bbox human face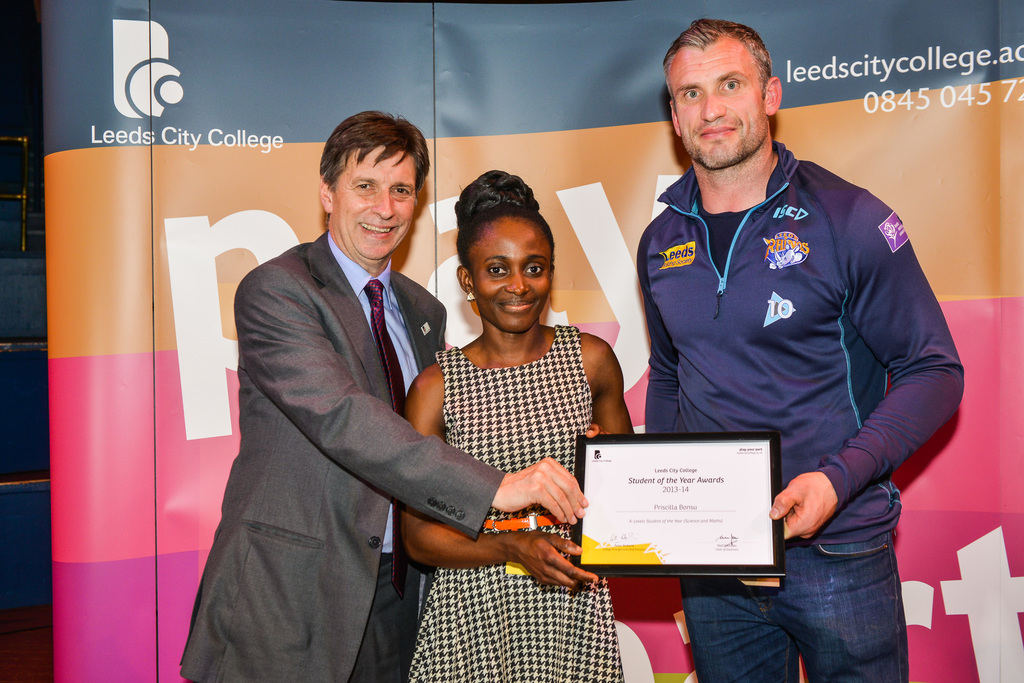
662:38:761:172
